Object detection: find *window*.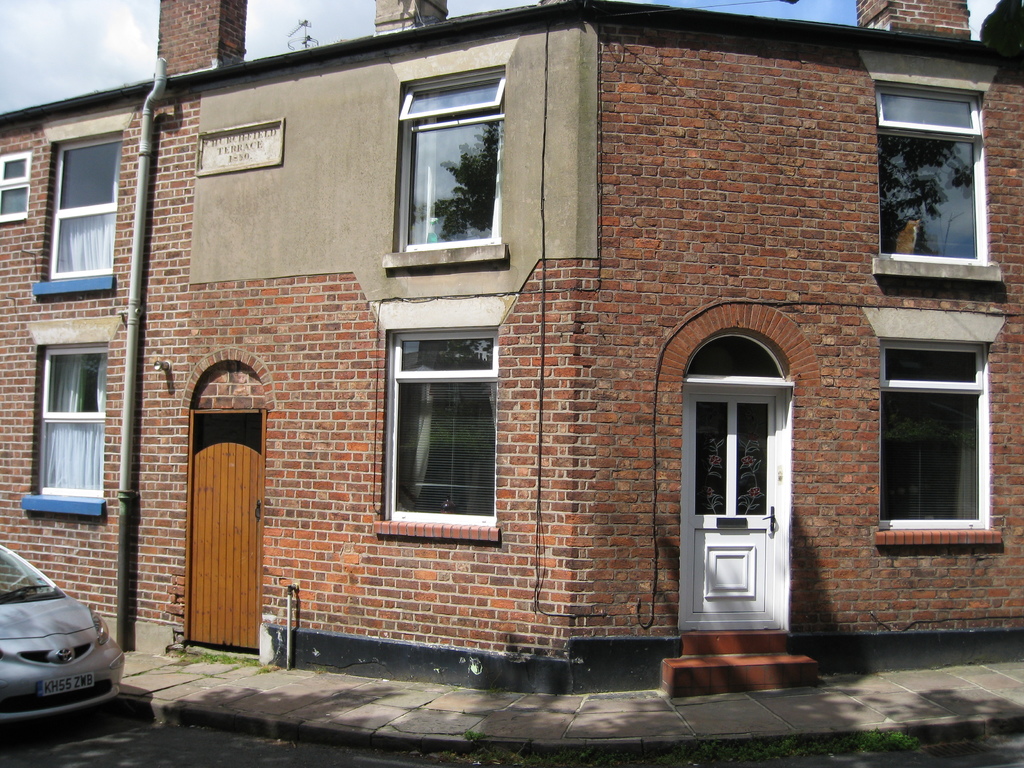
[42, 344, 110, 498].
